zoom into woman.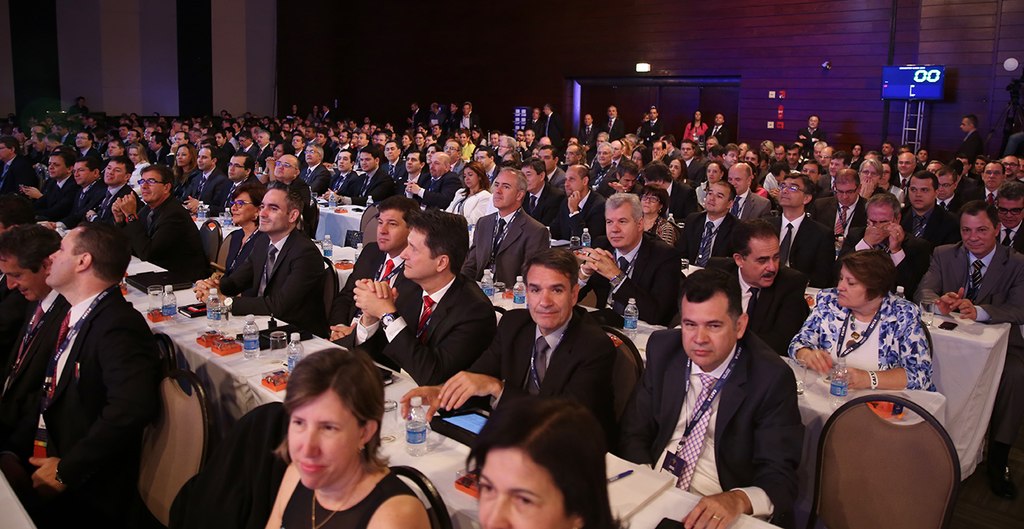
Zoom target: 173:143:212:203.
